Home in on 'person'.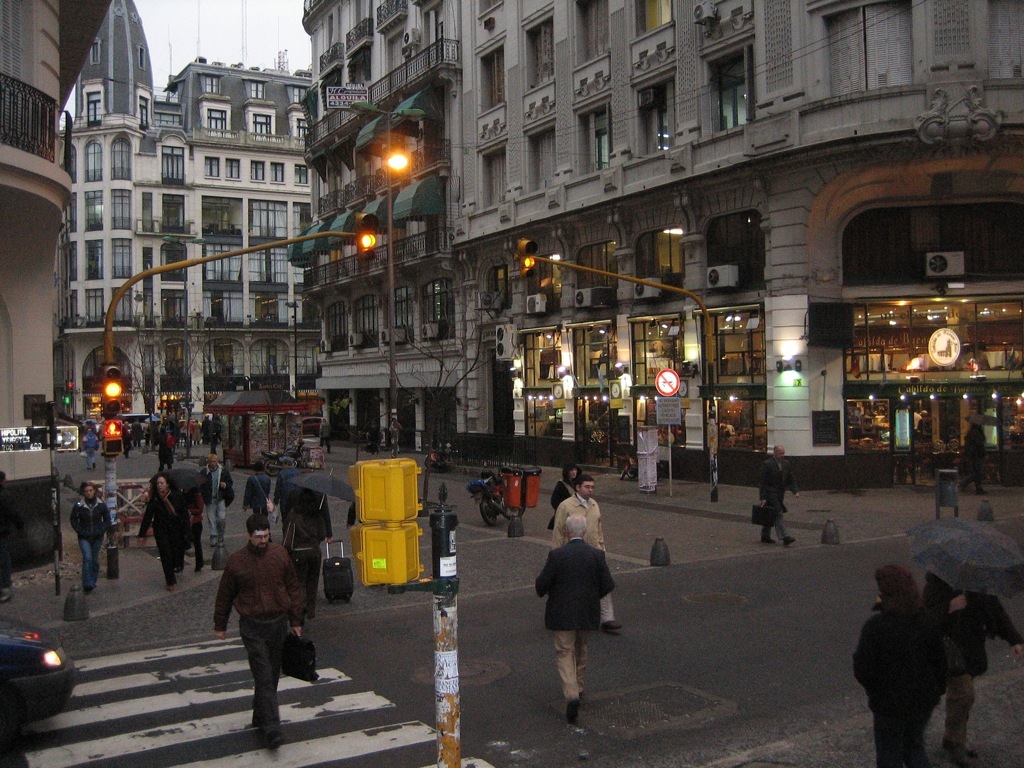
Homed in at (x1=552, y1=477, x2=620, y2=634).
